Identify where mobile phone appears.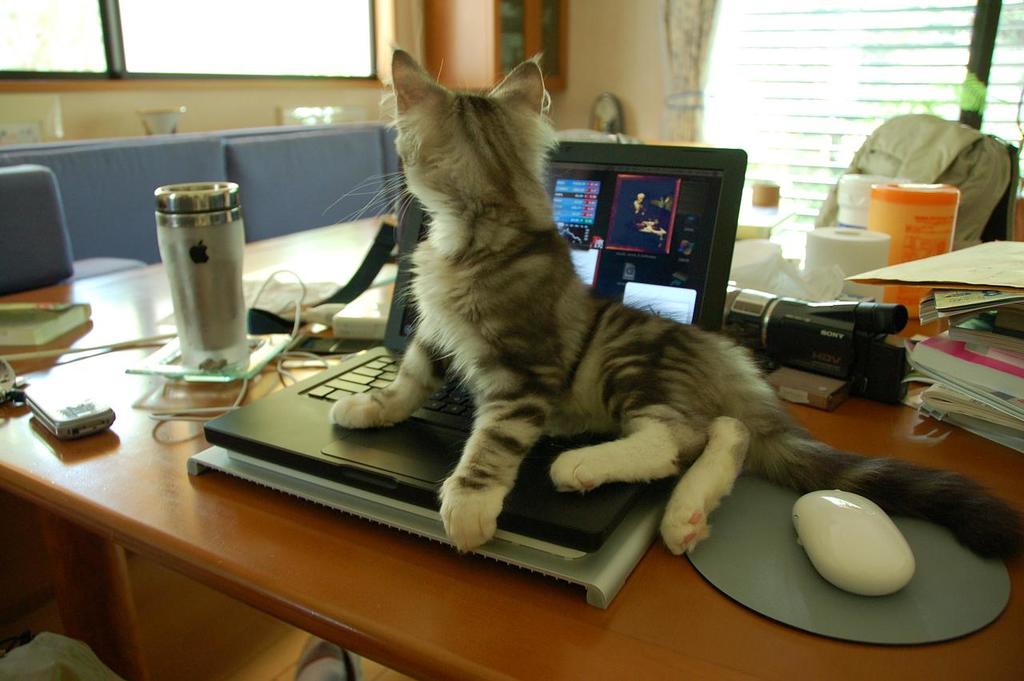
Appears at <region>291, 334, 382, 357</region>.
